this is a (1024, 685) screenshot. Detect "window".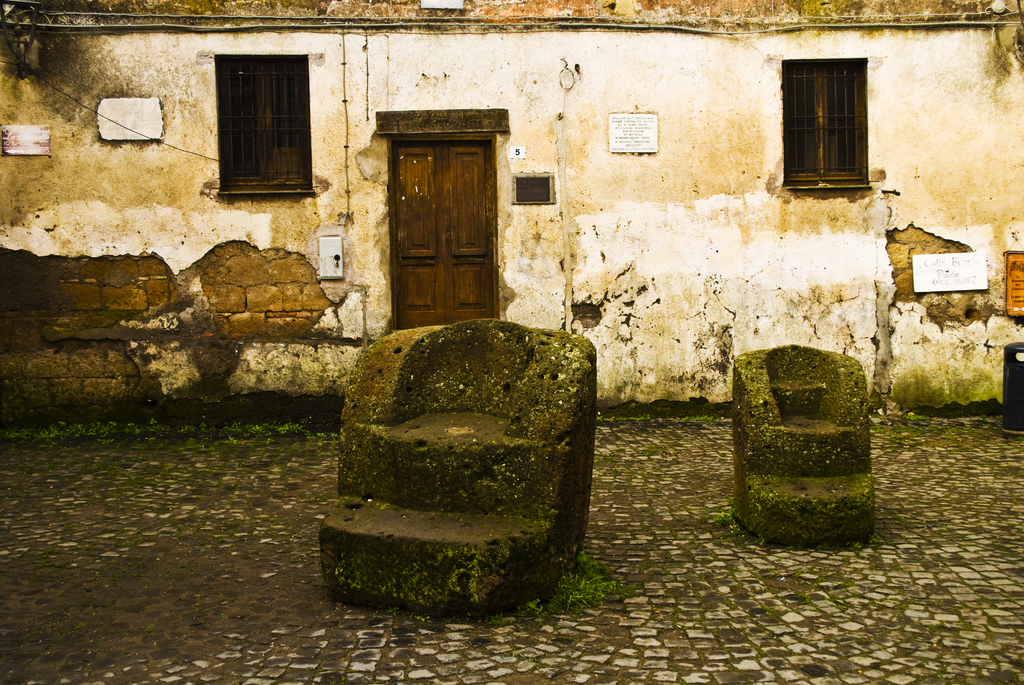
bbox(209, 57, 314, 193).
